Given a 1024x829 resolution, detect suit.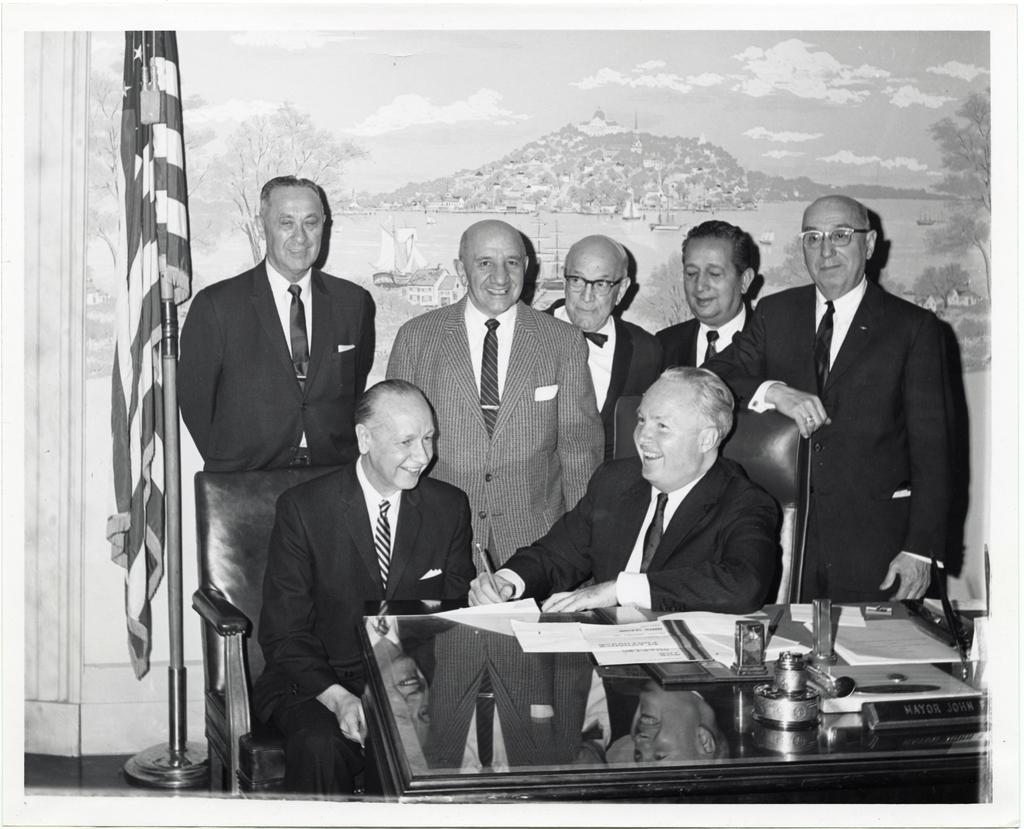
x1=175 y1=252 x2=379 y2=483.
